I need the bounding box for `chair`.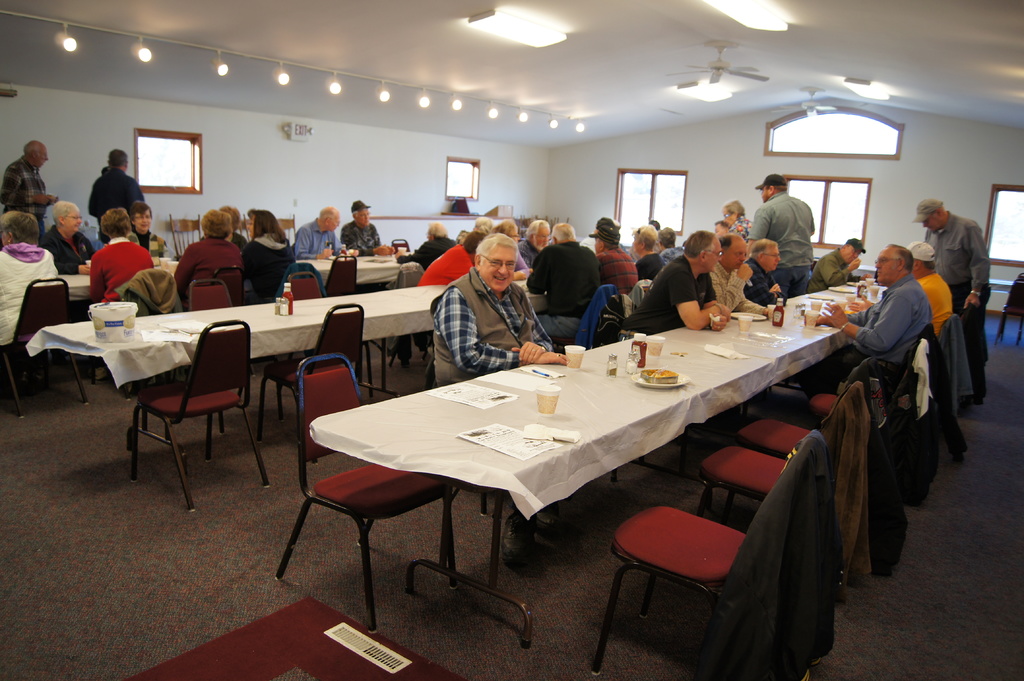
Here it is: {"x1": 275, "y1": 353, "x2": 461, "y2": 634}.
